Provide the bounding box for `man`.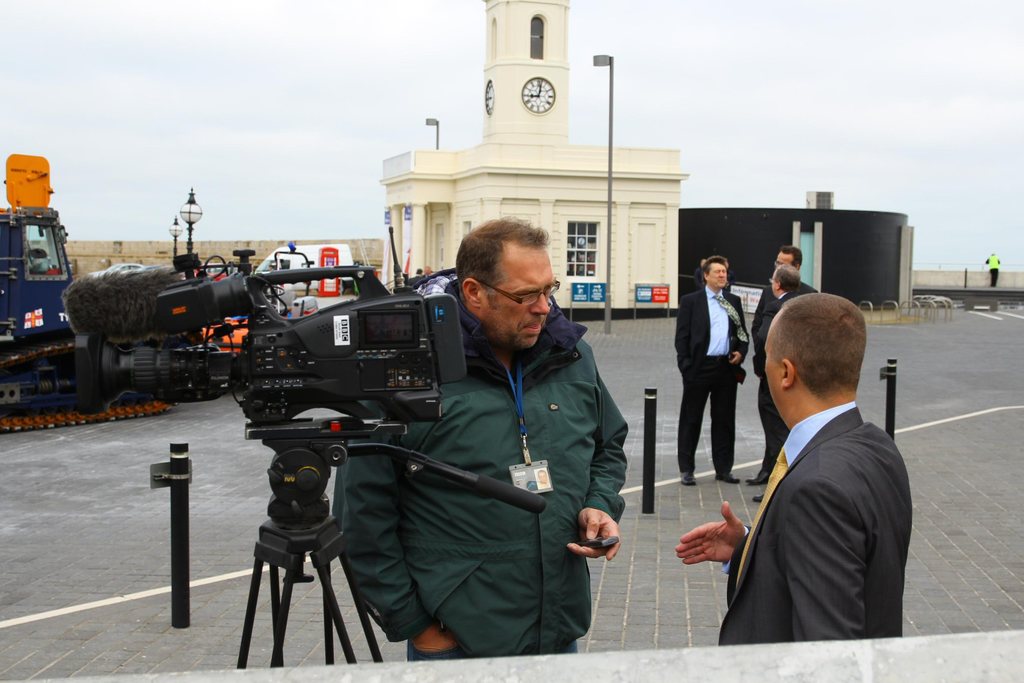
[986,252,1003,290].
